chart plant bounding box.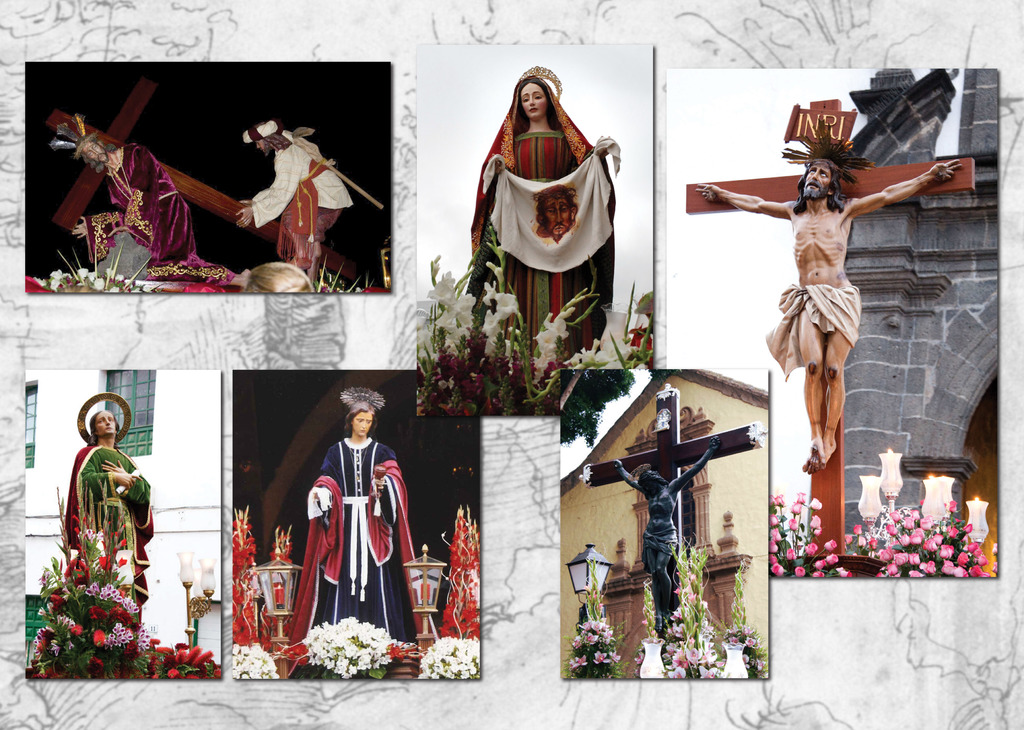
Charted: box(774, 487, 851, 574).
